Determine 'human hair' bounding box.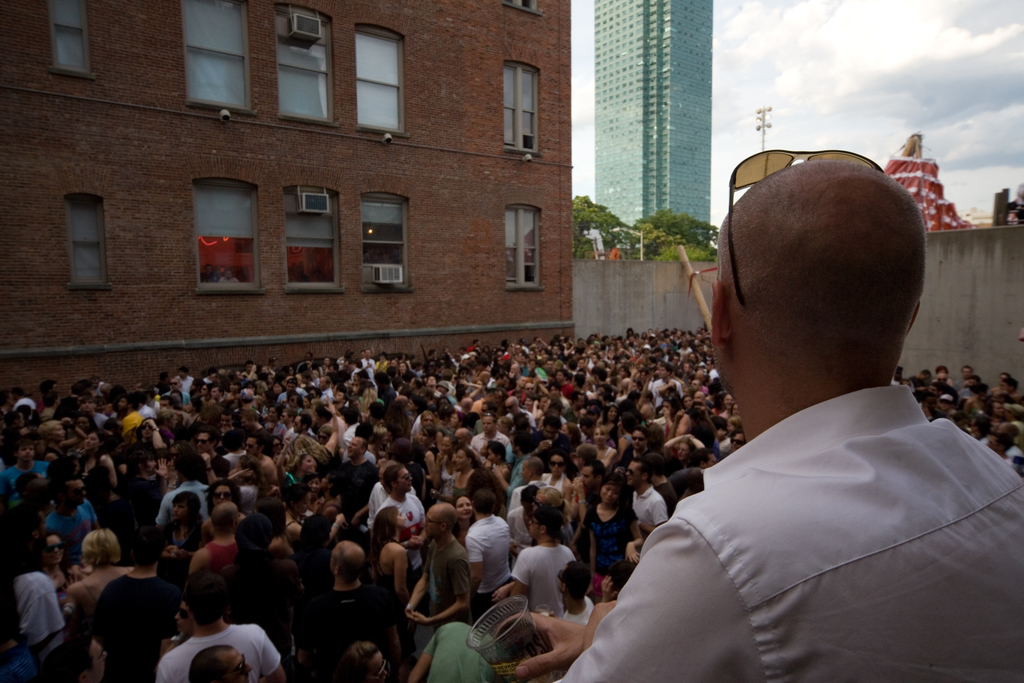
Determined: 562, 557, 591, 603.
